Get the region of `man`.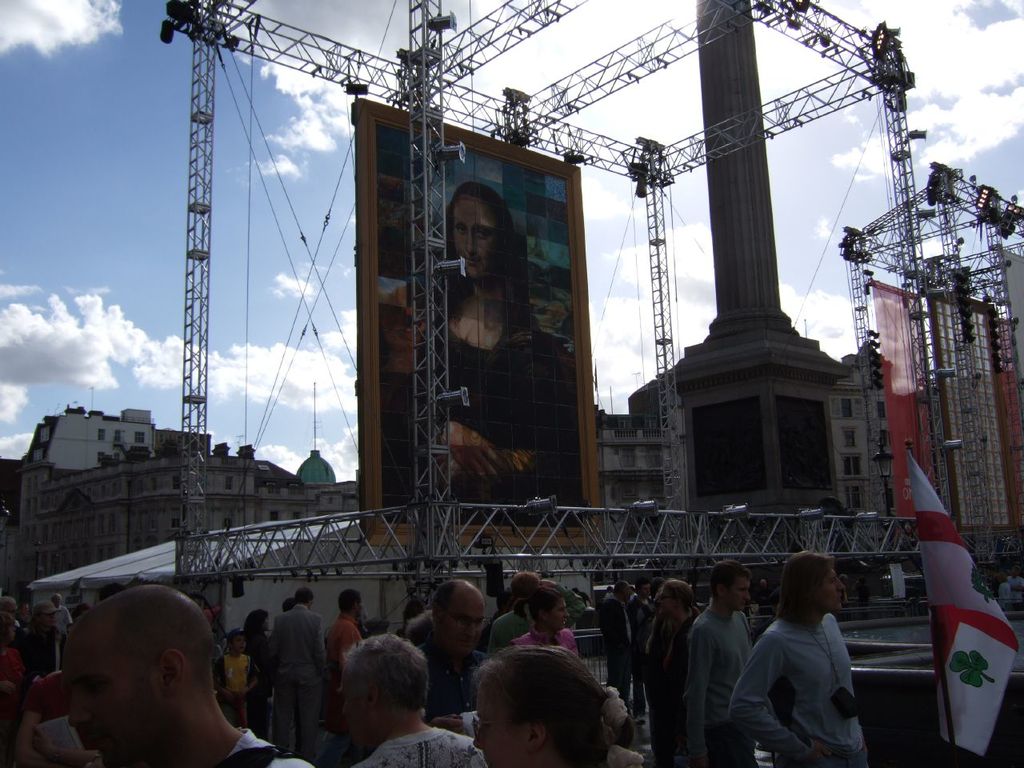
{"x1": 264, "y1": 589, "x2": 337, "y2": 766}.
